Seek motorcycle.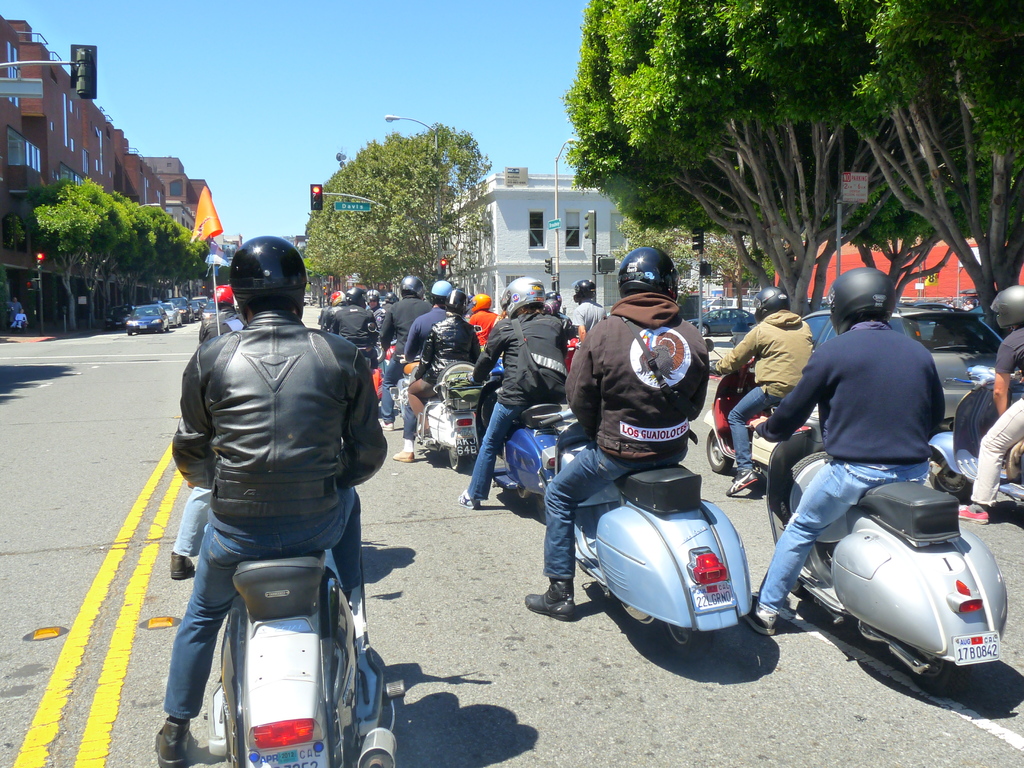
BBox(758, 405, 1023, 699).
